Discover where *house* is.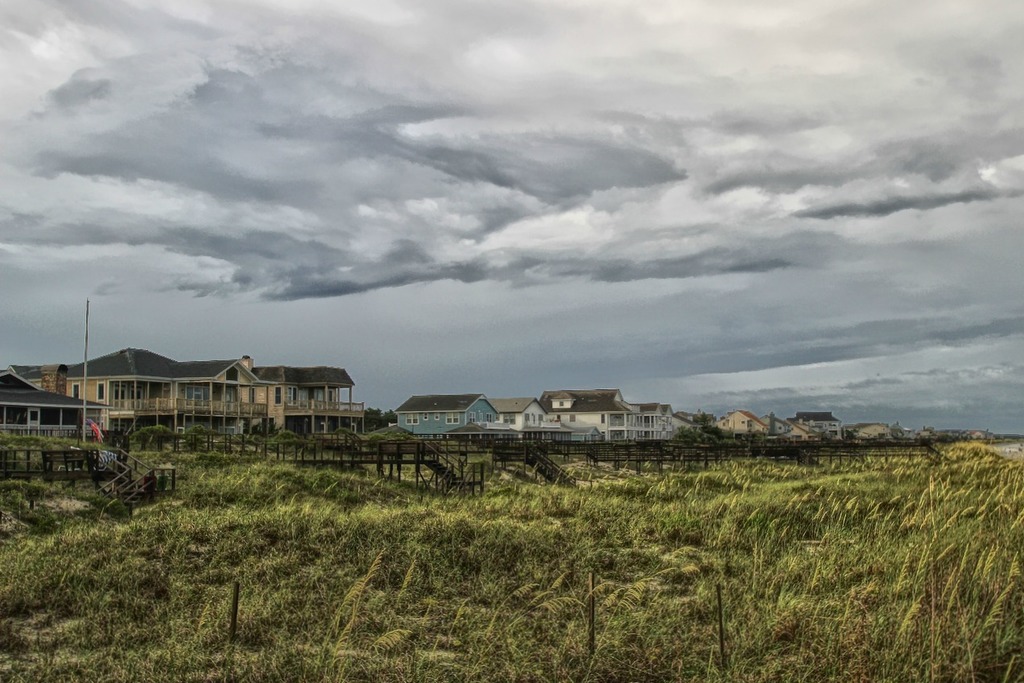
Discovered at <box>64,342,363,445</box>.
